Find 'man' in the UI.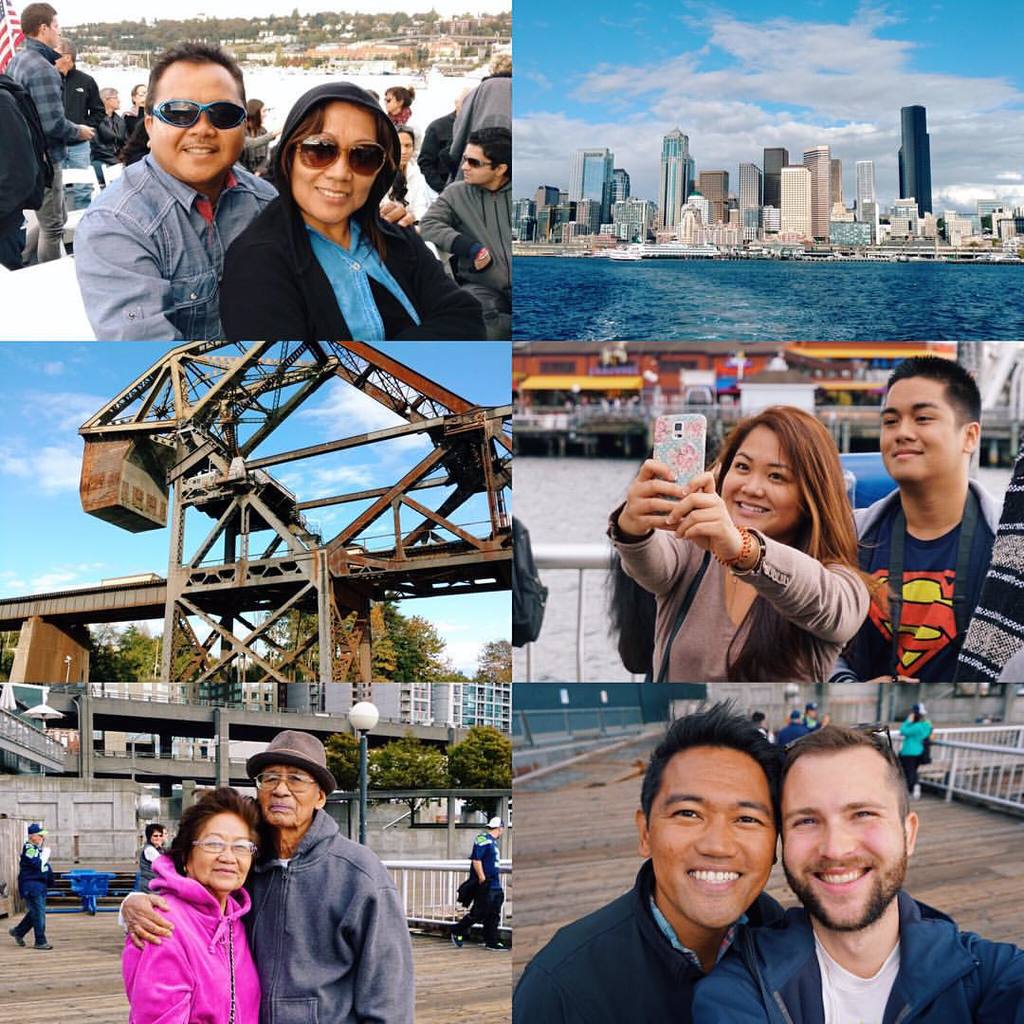
UI element at rect(498, 703, 804, 1023).
